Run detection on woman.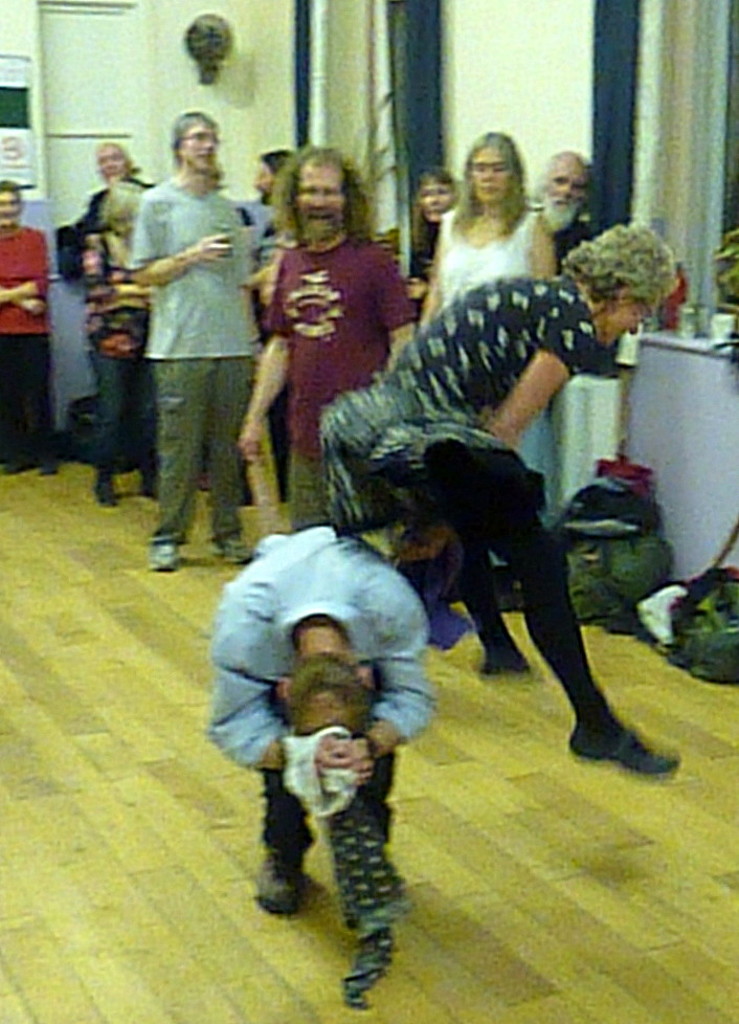
Result: 421:116:558:517.
